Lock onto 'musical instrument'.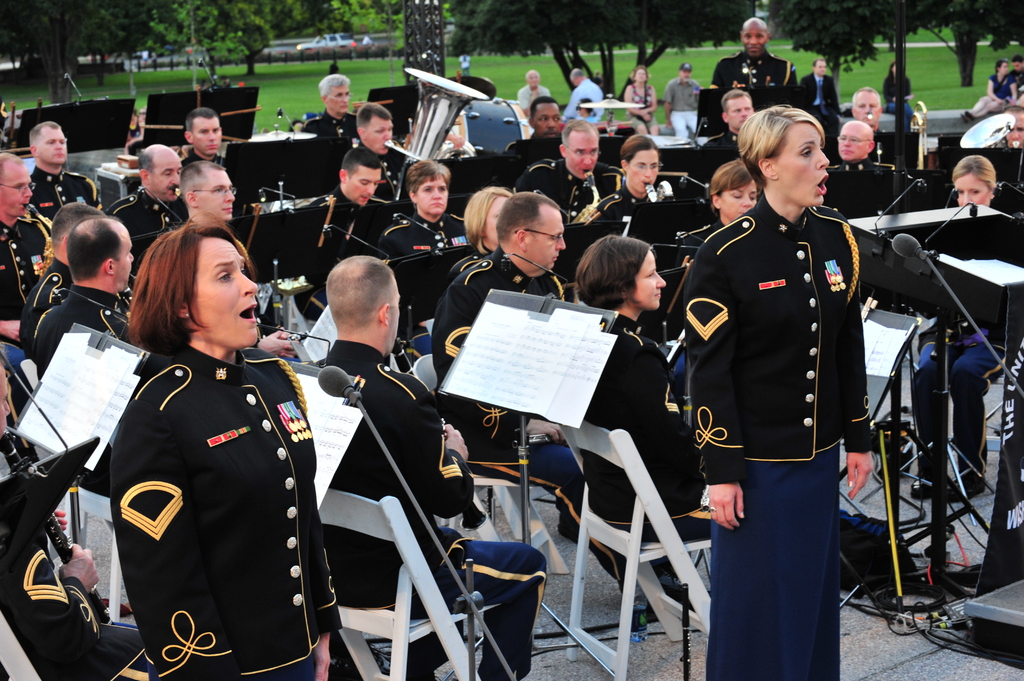
Locked: region(448, 95, 532, 161).
